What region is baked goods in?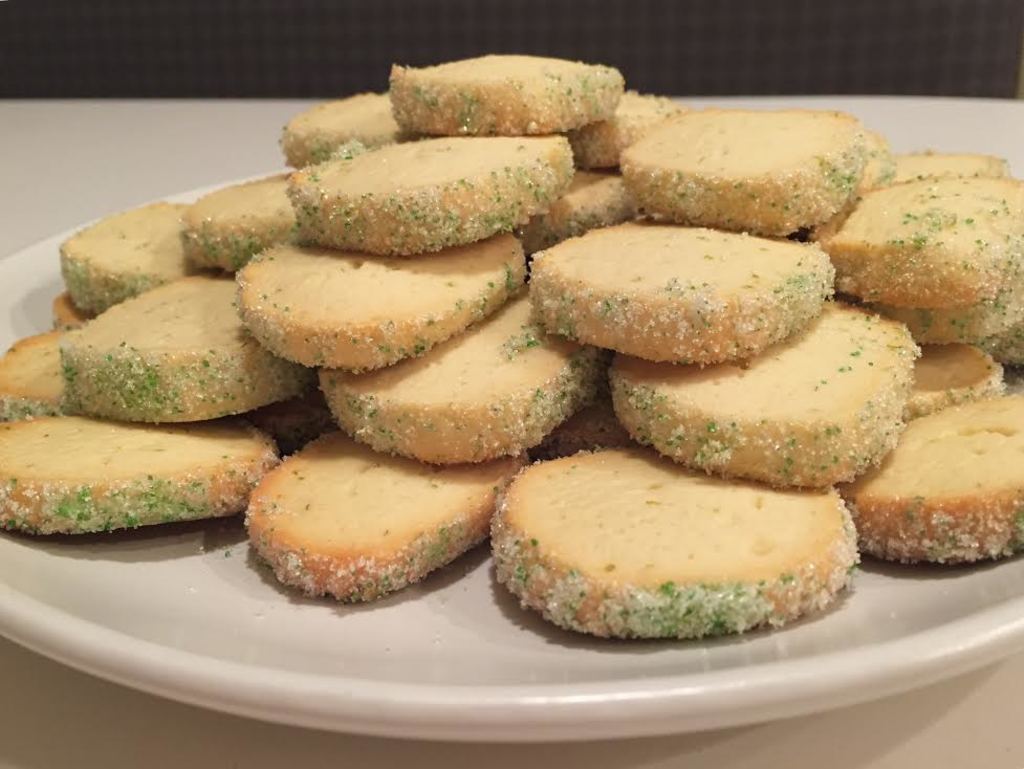
pyautogui.locateOnScreen(815, 174, 1023, 310).
